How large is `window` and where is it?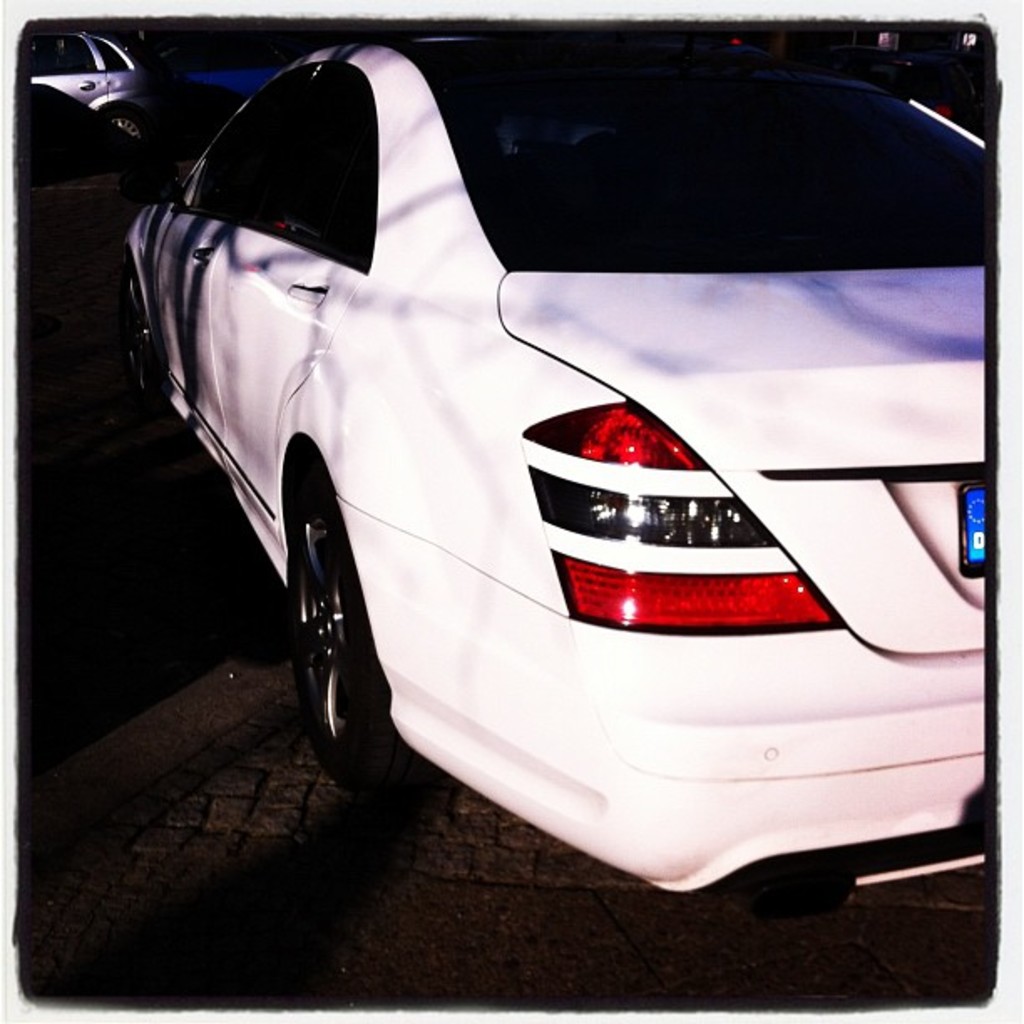
Bounding box: crop(223, 59, 375, 271).
